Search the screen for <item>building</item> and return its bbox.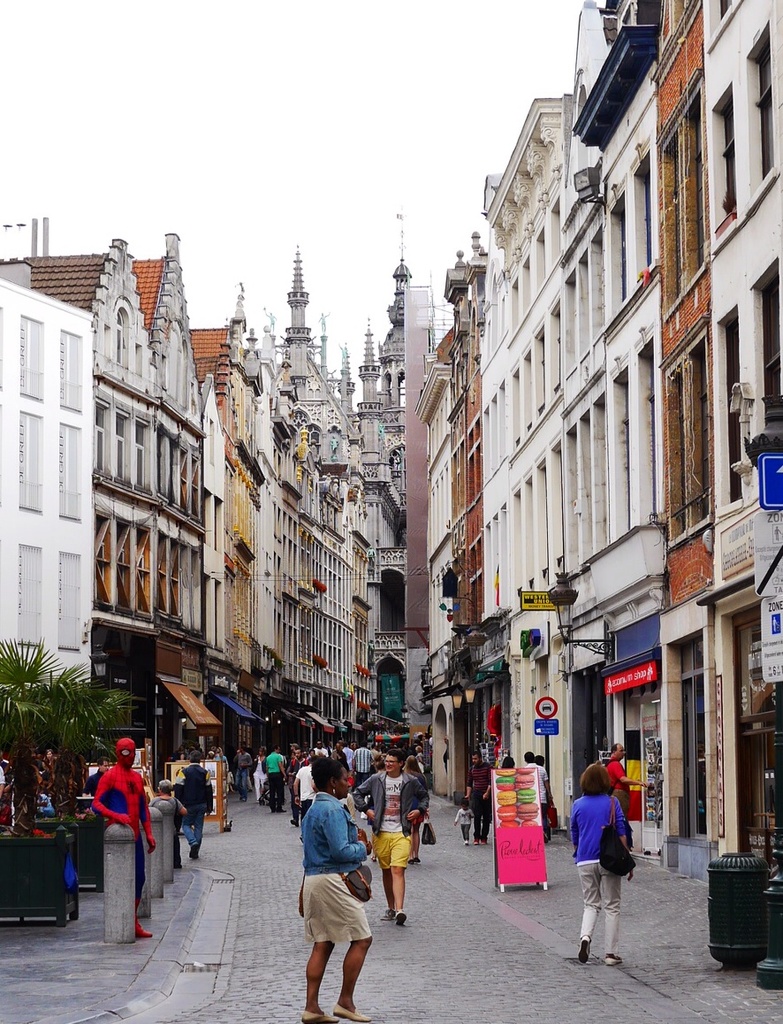
Found: (148, 237, 201, 768).
